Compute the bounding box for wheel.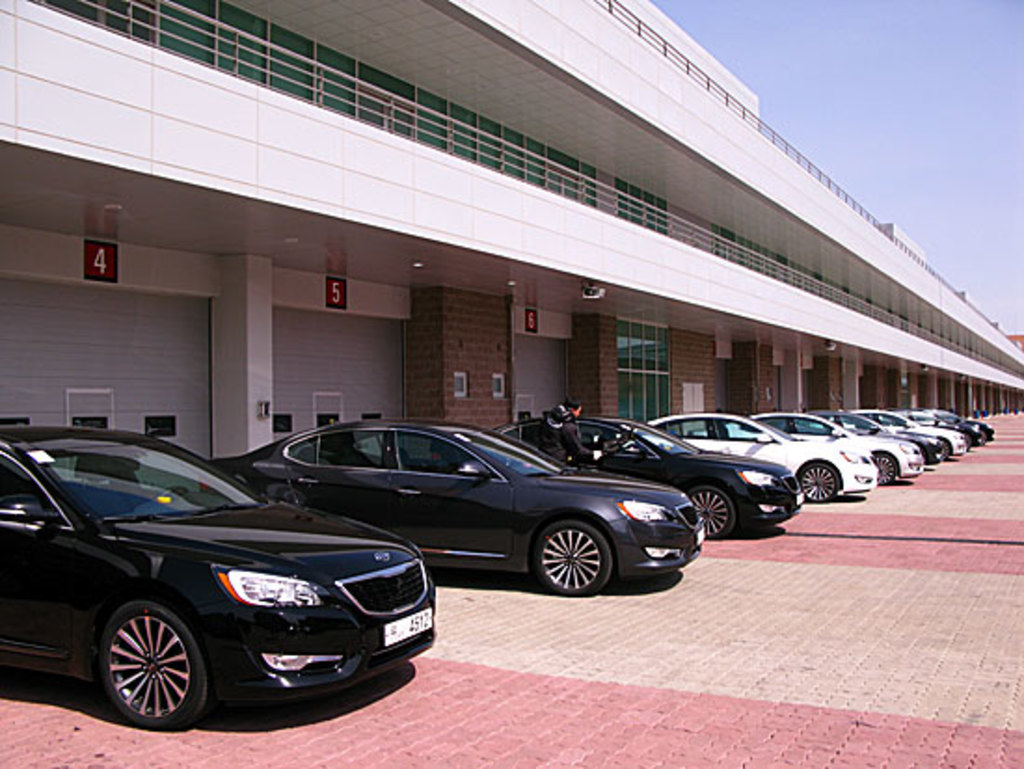
region(791, 460, 853, 506).
